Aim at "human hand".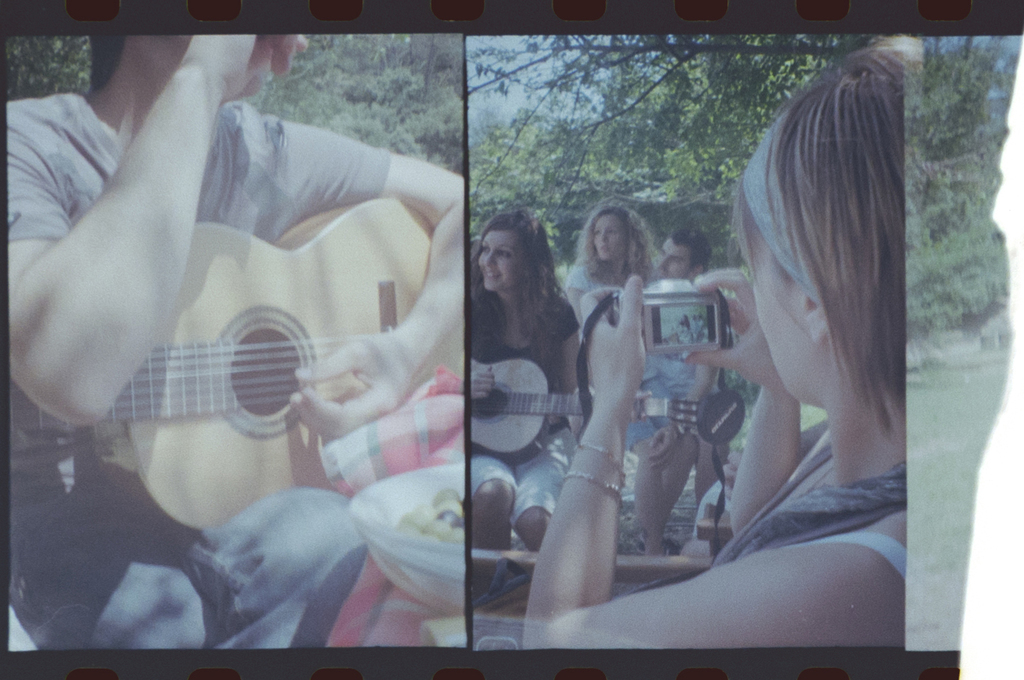
Aimed at <region>644, 423, 678, 477</region>.
